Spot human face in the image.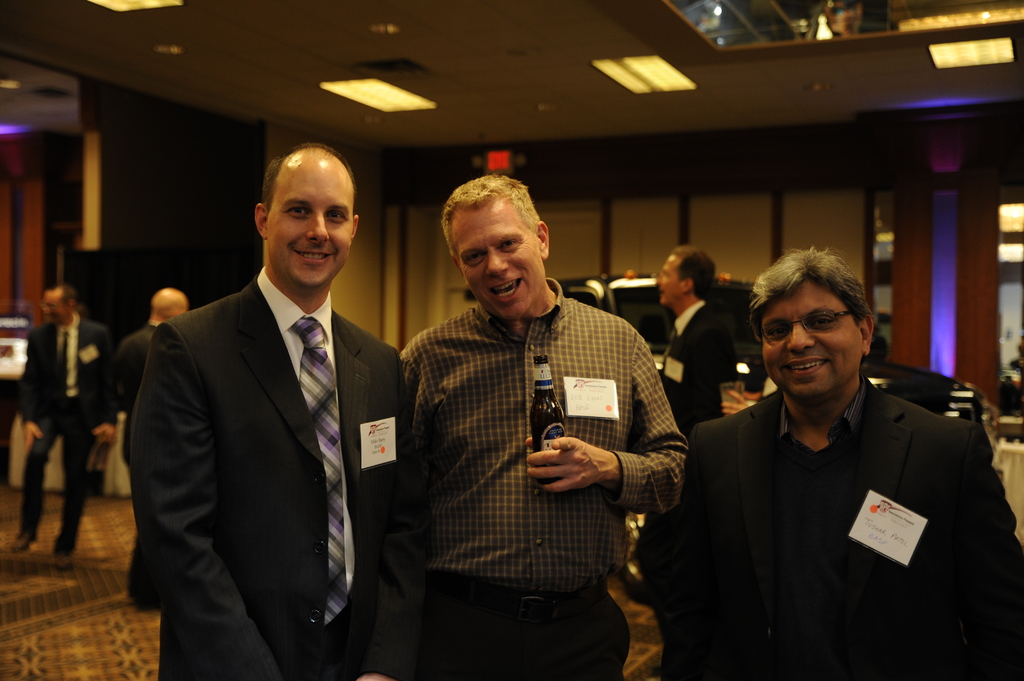
human face found at (x1=653, y1=259, x2=680, y2=307).
